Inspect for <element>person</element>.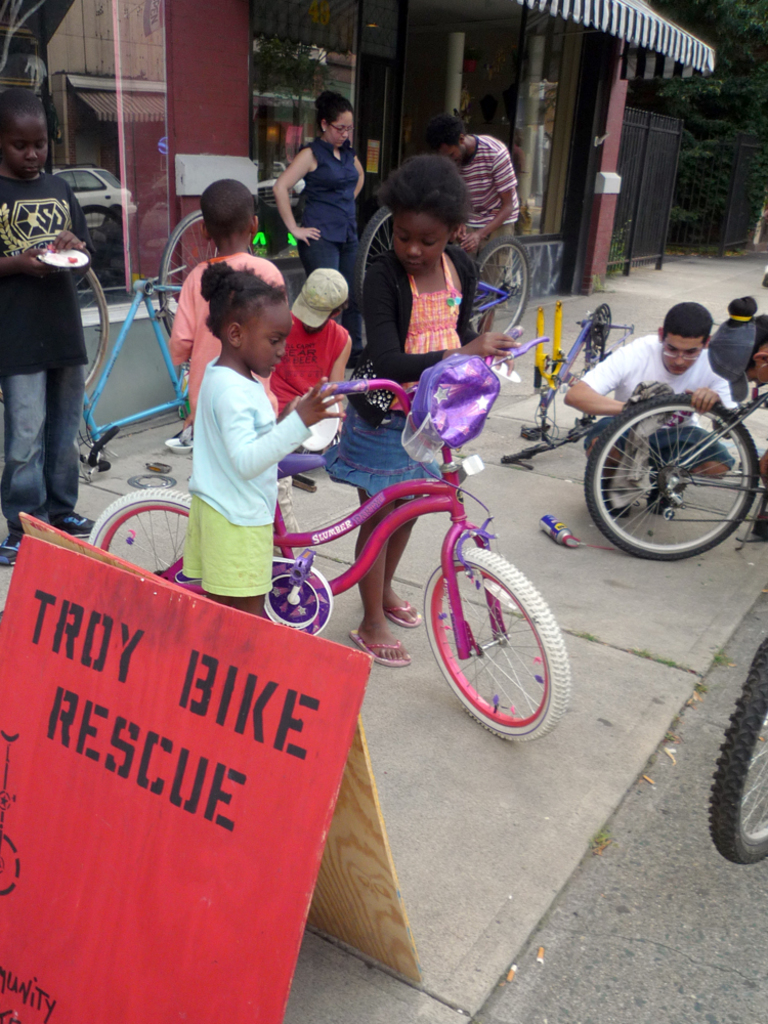
Inspection: <bbox>317, 153, 528, 658</bbox>.
